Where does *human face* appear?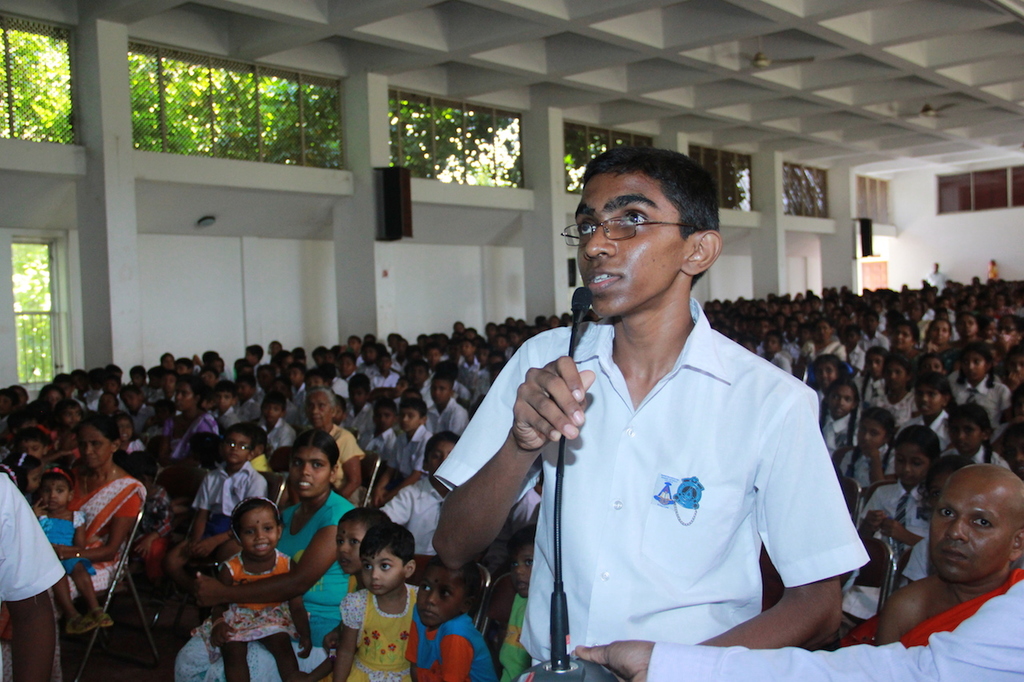
Appears at BBox(27, 465, 39, 493).
